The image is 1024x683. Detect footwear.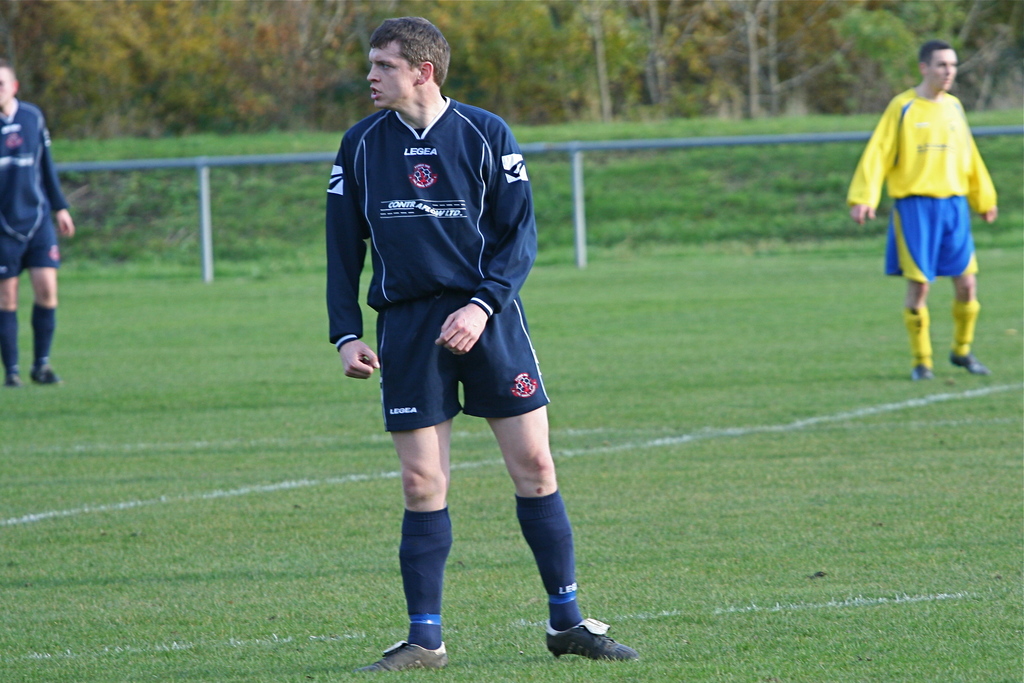
Detection: select_region(545, 618, 641, 661).
